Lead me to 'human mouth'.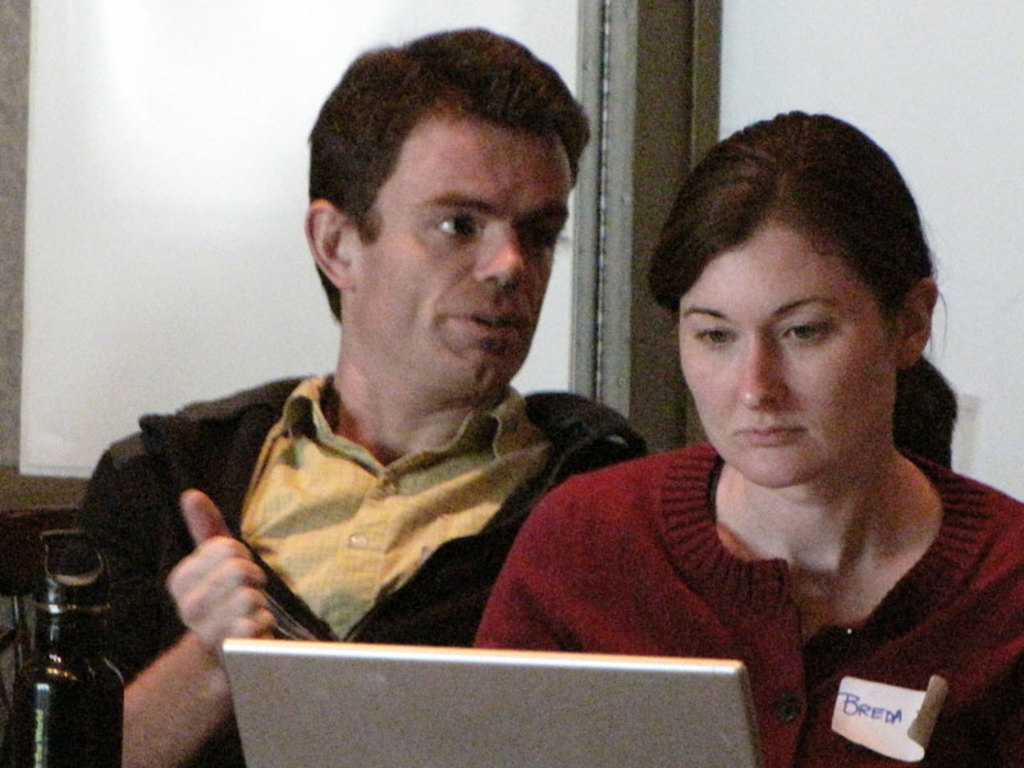
Lead to <bbox>453, 303, 525, 335</bbox>.
